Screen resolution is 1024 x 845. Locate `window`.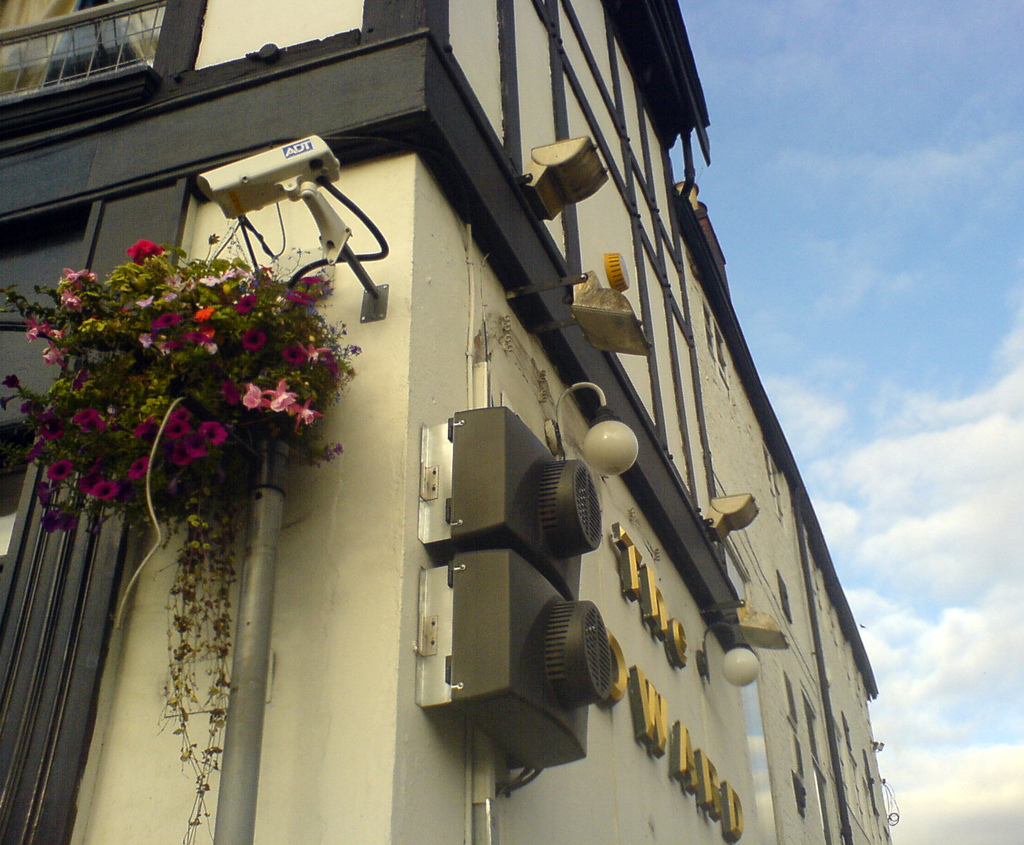
bbox=(704, 303, 717, 356).
